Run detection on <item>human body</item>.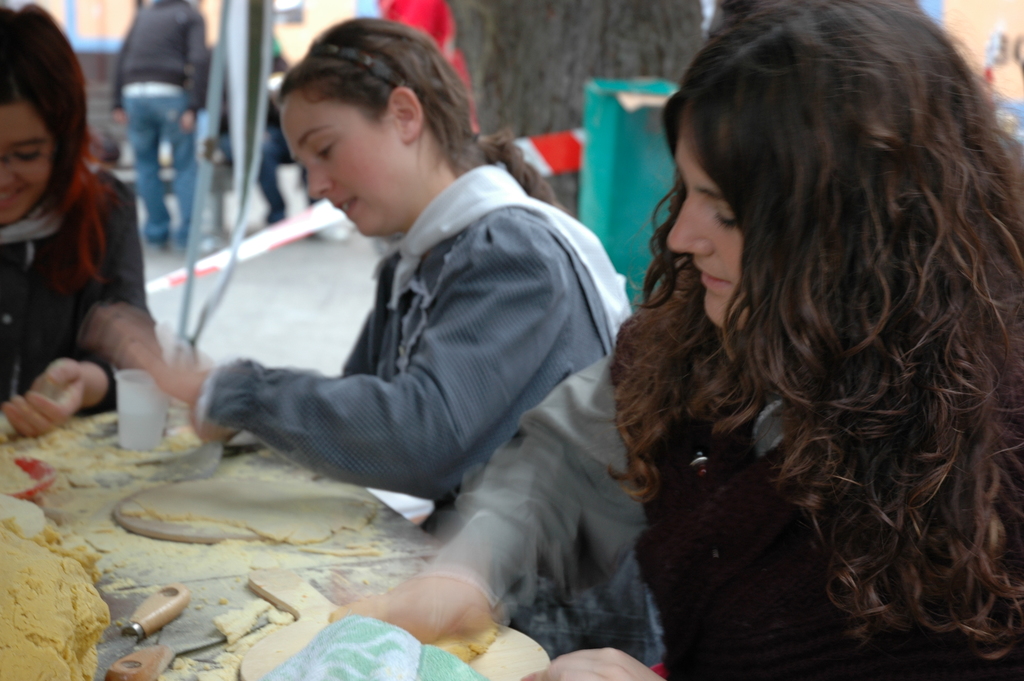
Result: detection(568, 17, 1018, 680).
